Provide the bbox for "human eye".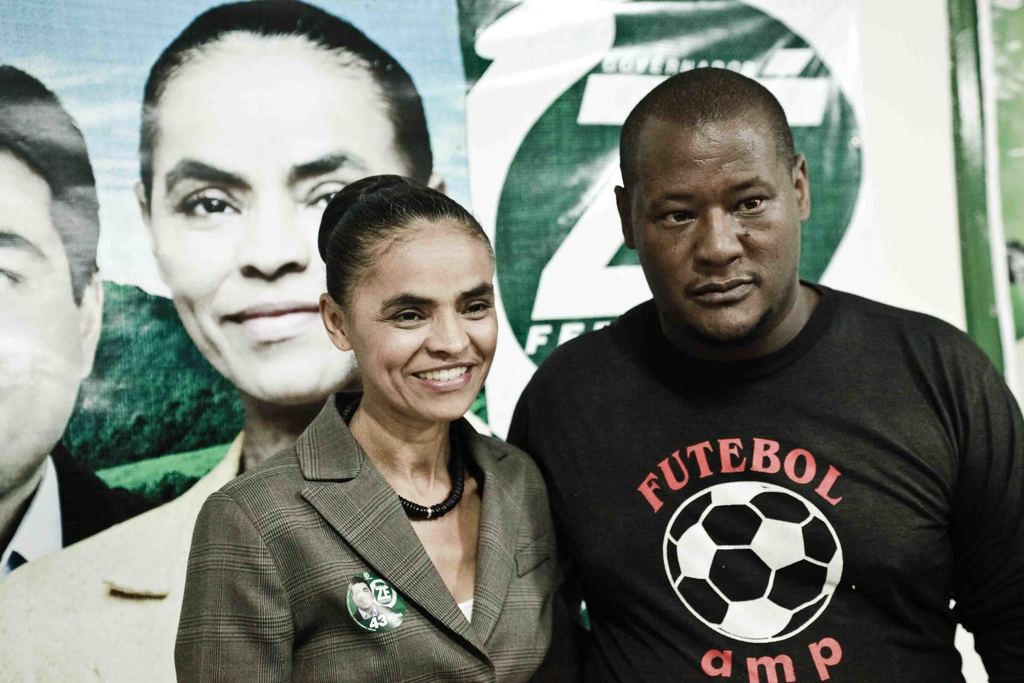
302,179,349,215.
